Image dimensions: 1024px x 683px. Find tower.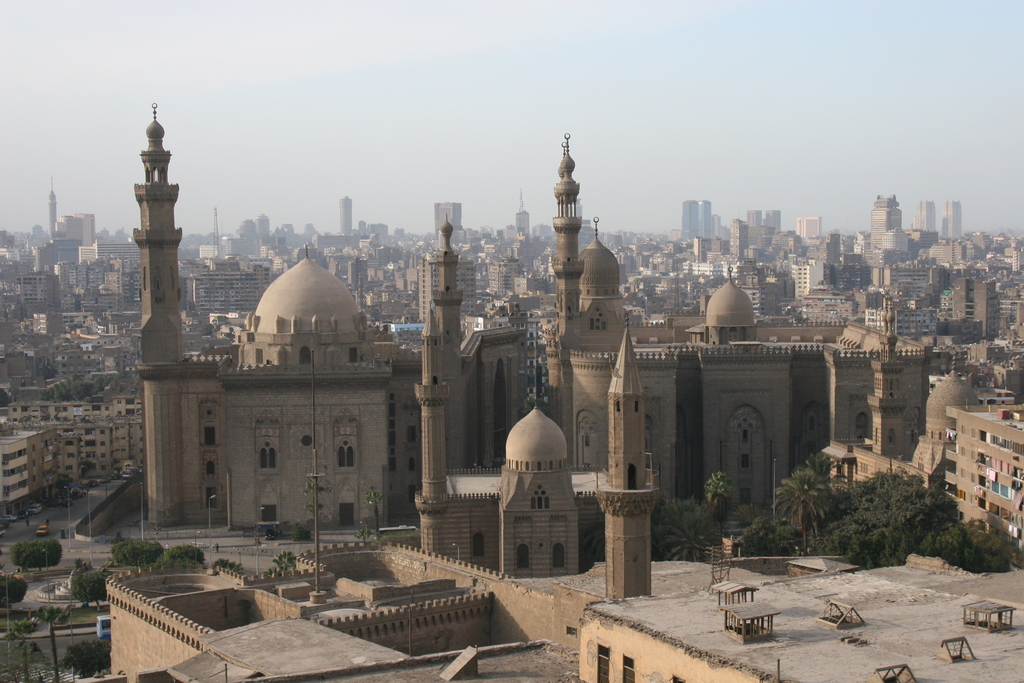
box=[224, 247, 384, 381].
